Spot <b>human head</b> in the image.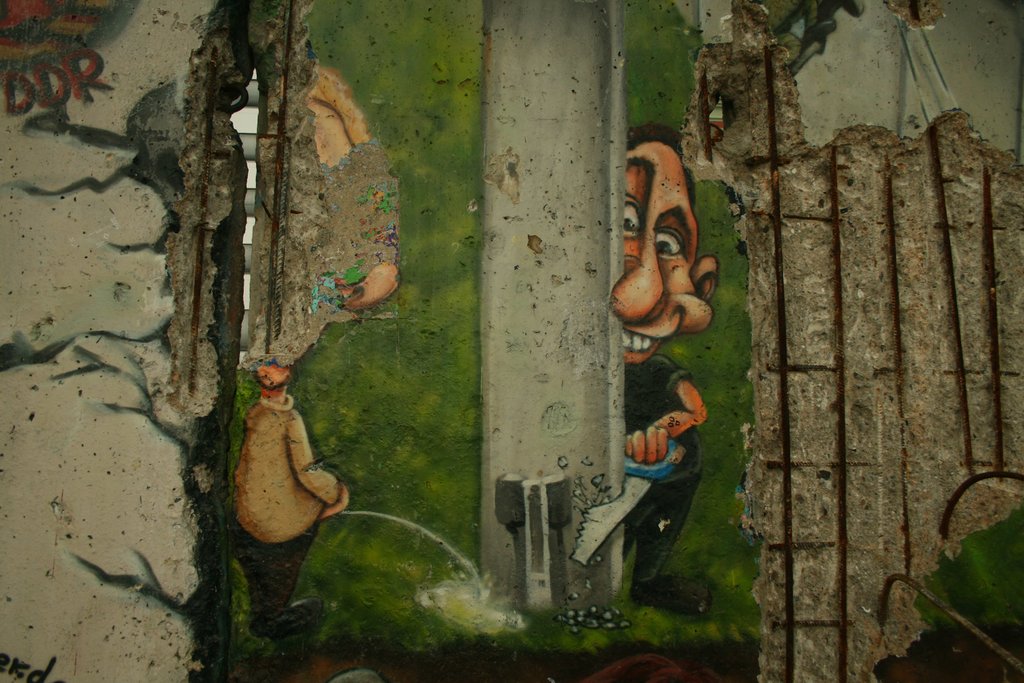
<b>human head</b> found at [606, 125, 714, 361].
